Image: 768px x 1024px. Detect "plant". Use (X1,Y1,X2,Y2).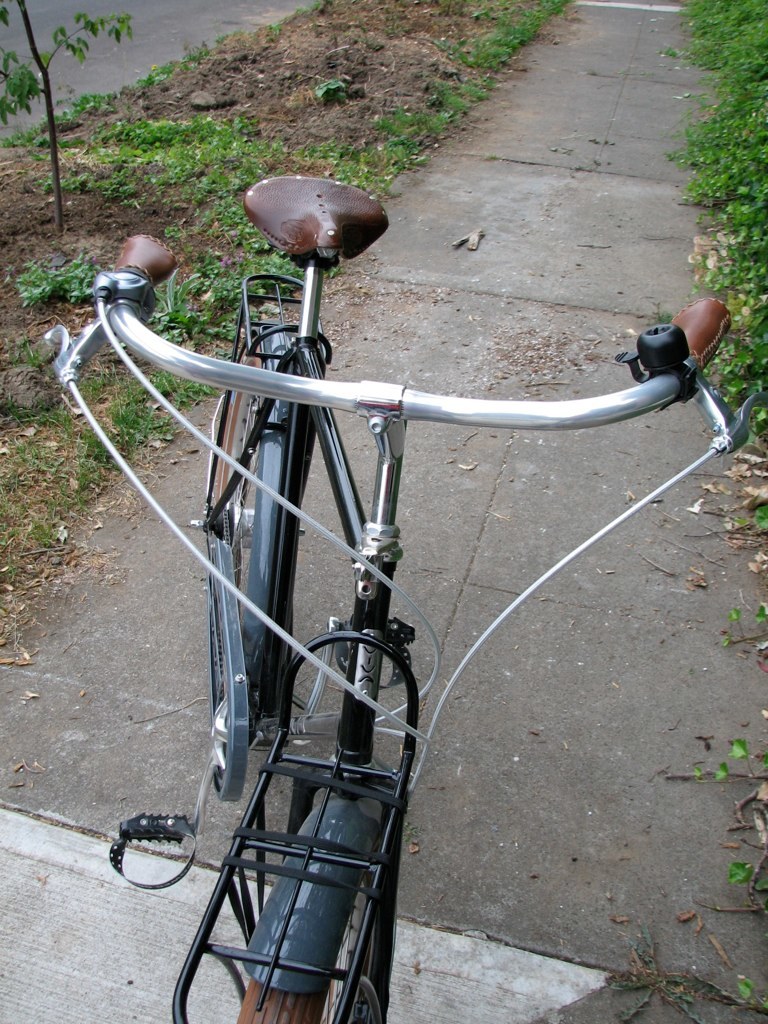
(91,367,186,446).
